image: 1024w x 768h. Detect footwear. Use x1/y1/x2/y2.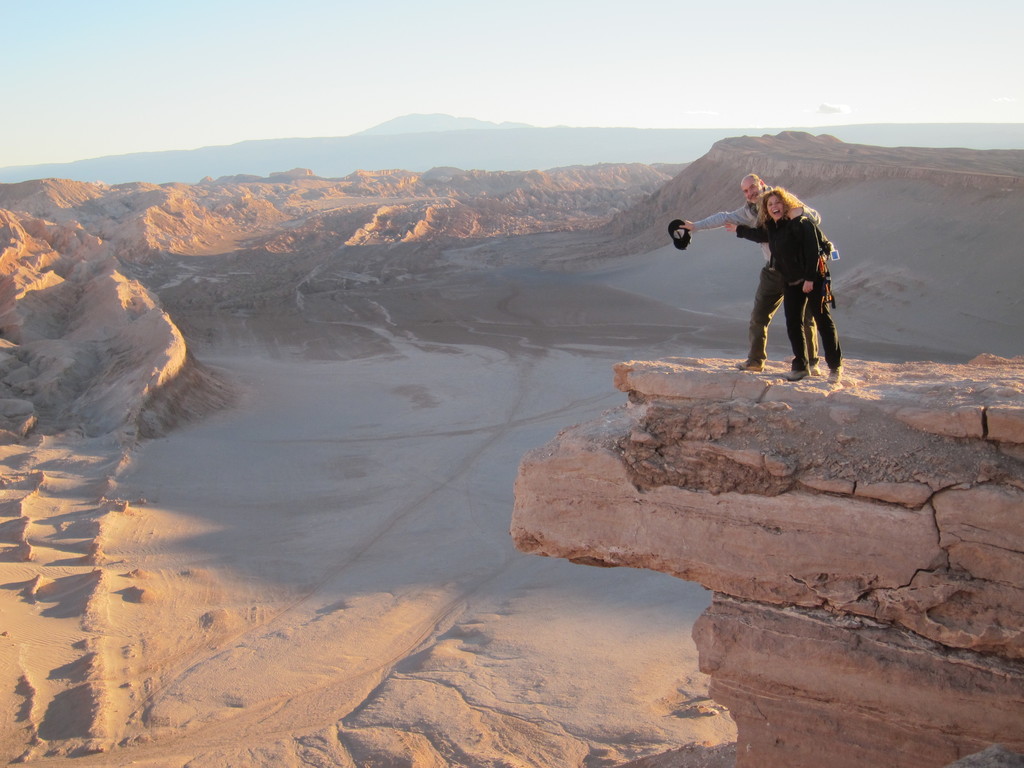
784/368/810/381.
